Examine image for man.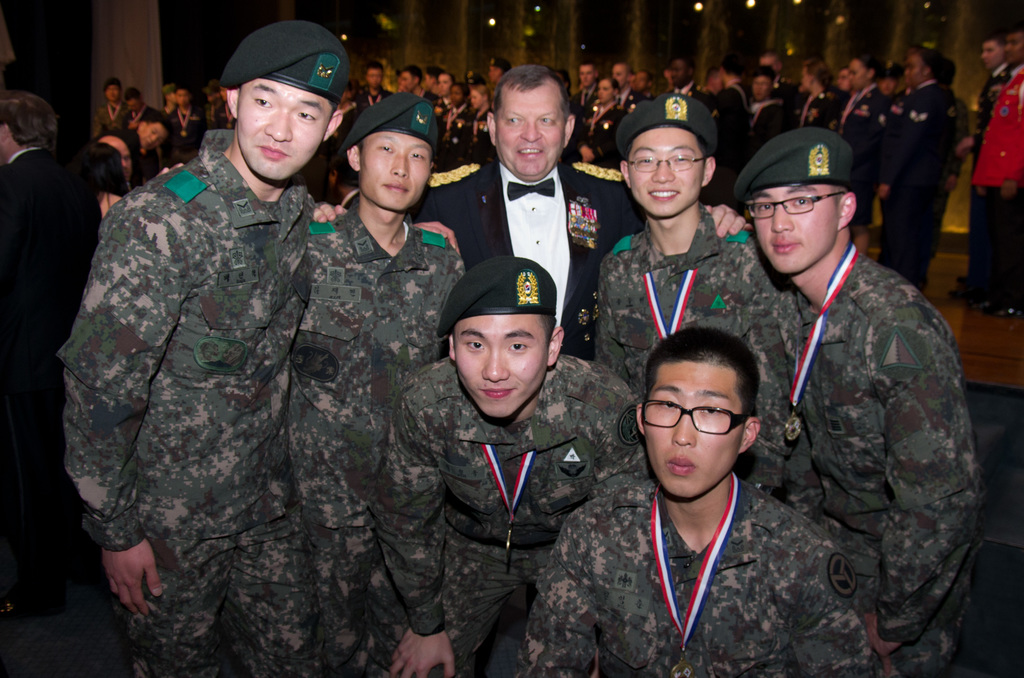
Examination result: <box>960,24,1023,321</box>.
